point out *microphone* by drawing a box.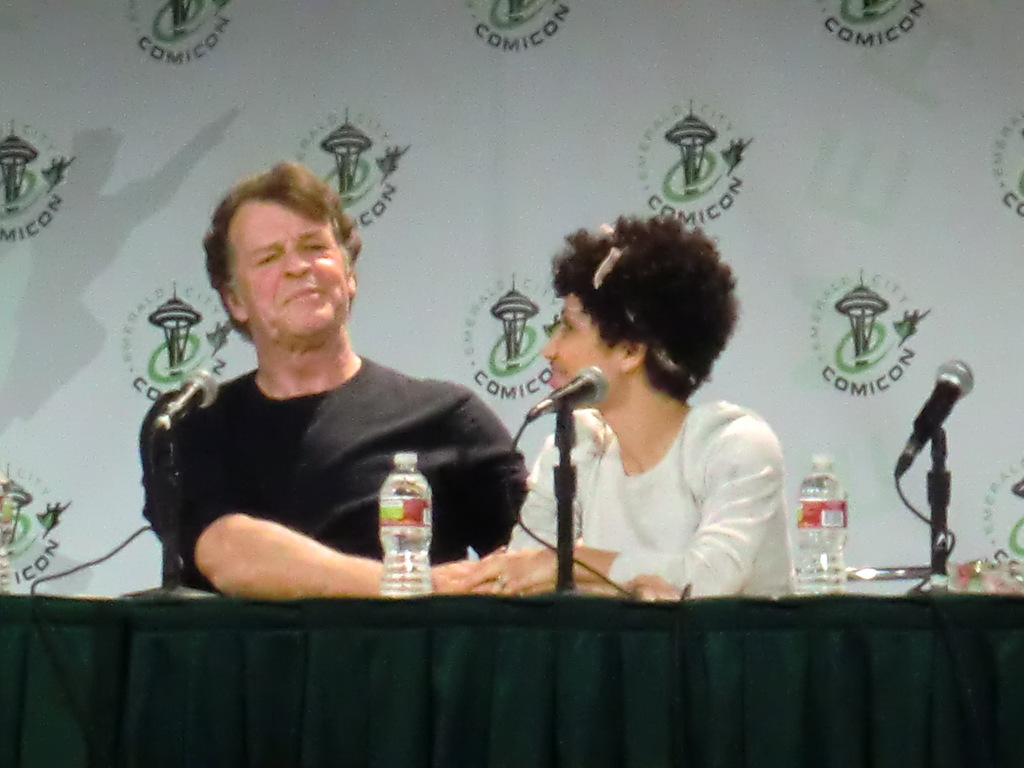
<box>891,361,975,479</box>.
